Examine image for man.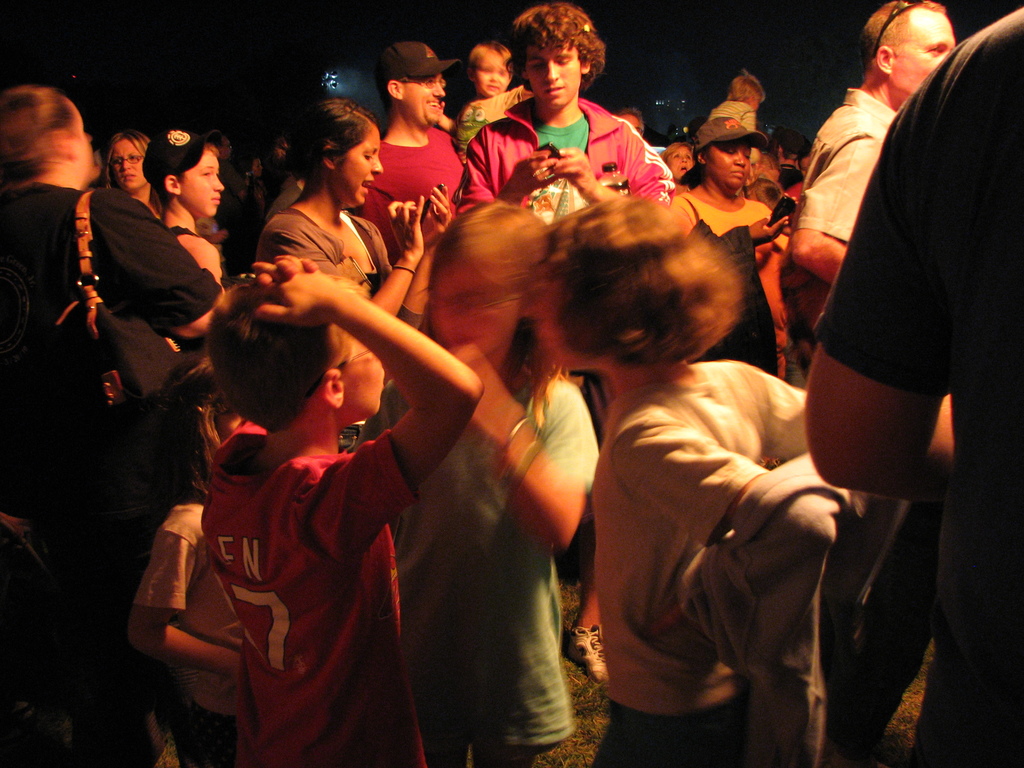
Examination result: (657,140,700,185).
